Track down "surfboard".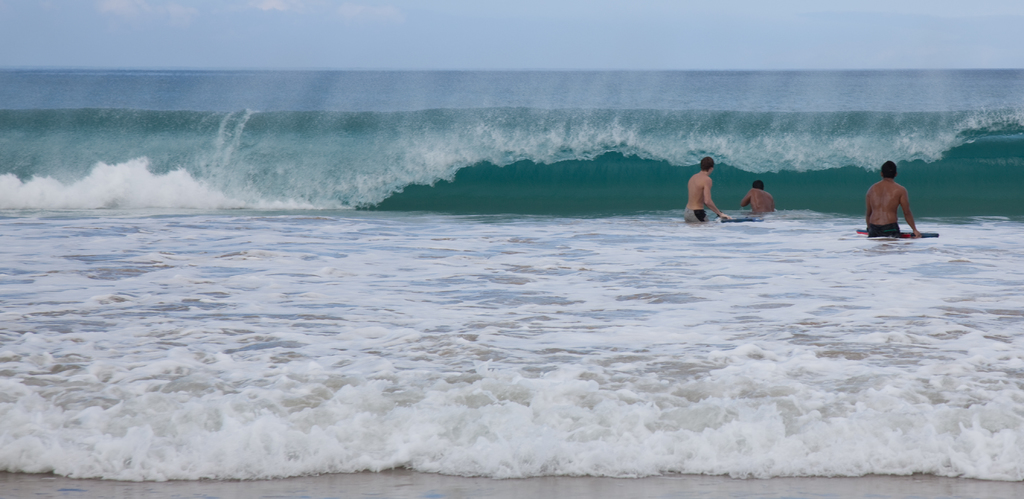
Tracked to <bbox>716, 217, 764, 224</bbox>.
